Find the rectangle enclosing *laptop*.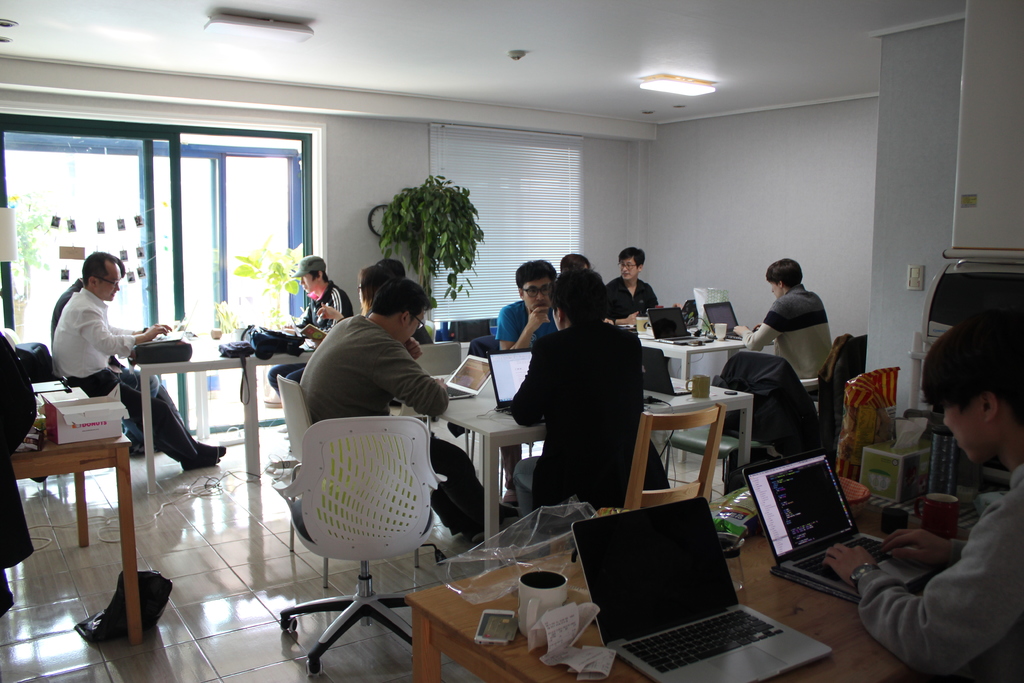
bbox=(492, 347, 530, 413).
